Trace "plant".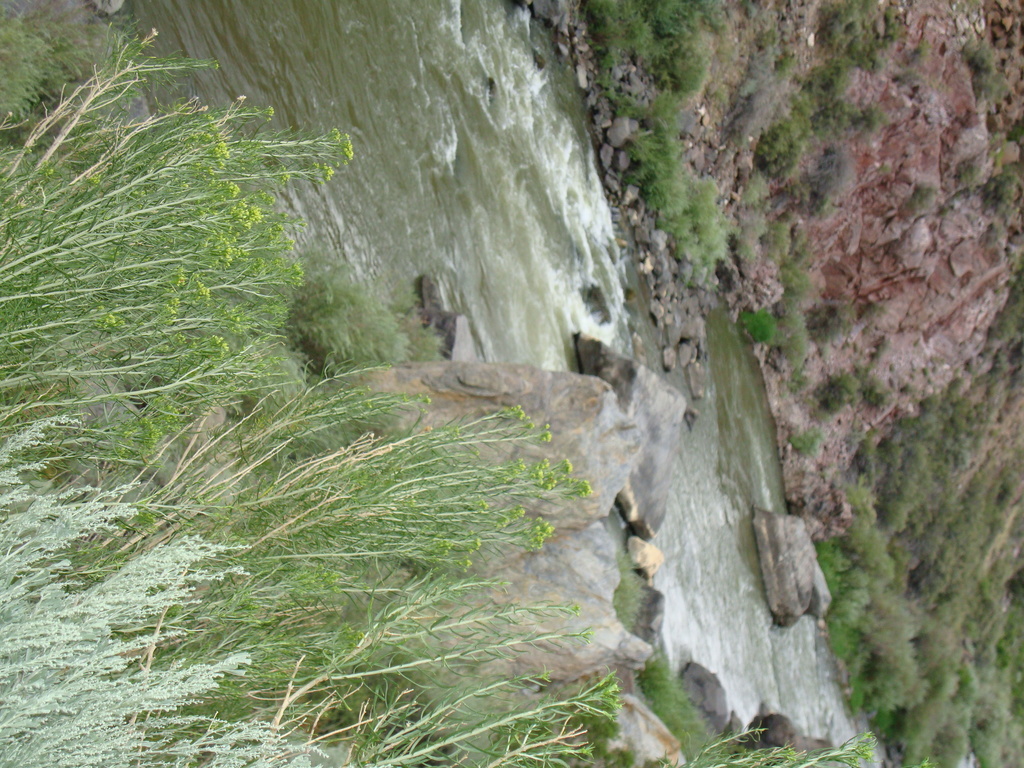
Traced to <bbox>965, 41, 1013, 111</bbox>.
